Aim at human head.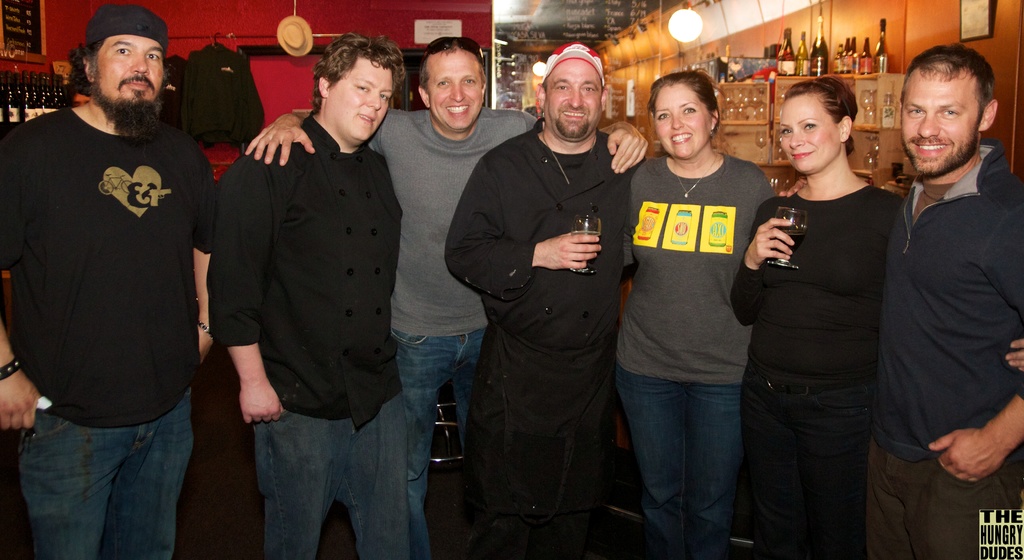
Aimed at l=644, t=74, r=719, b=152.
